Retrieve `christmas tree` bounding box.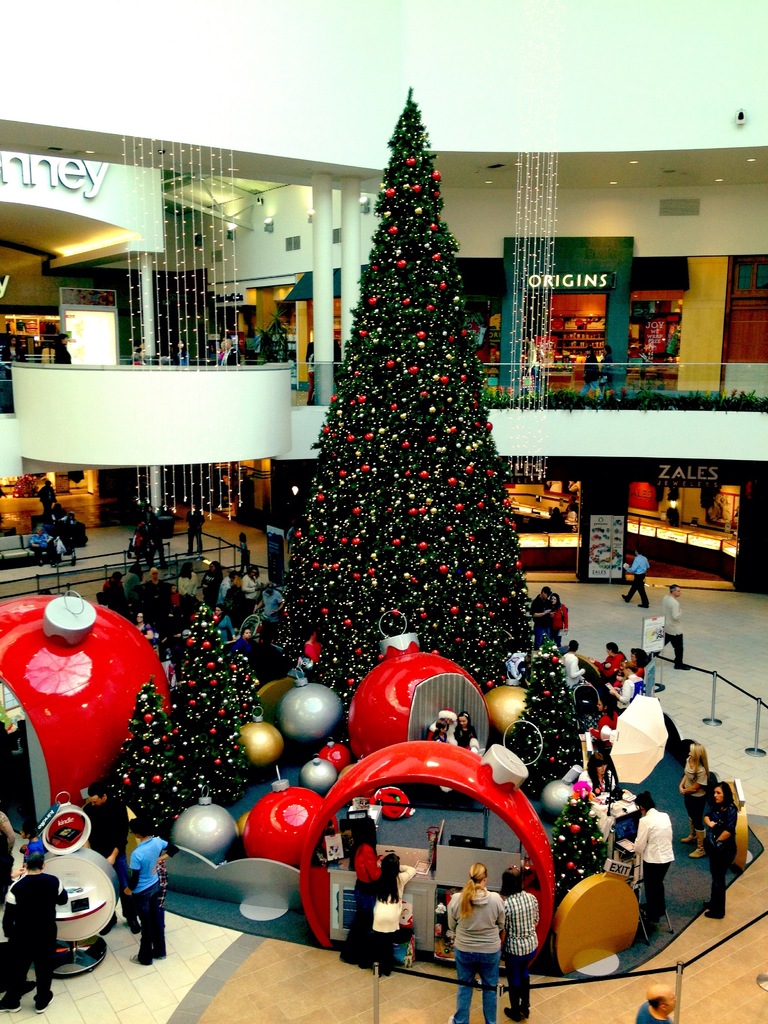
Bounding box: [x1=503, y1=629, x2=582, y2=796].
